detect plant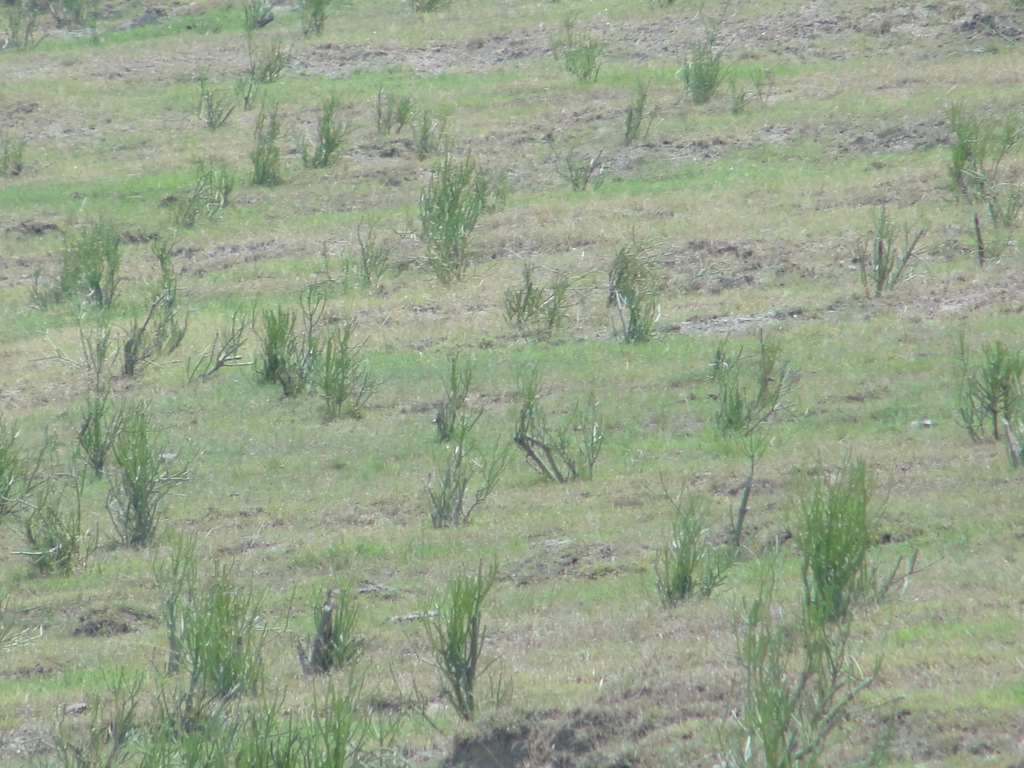
<region>108, 392, 198, 550</region>
